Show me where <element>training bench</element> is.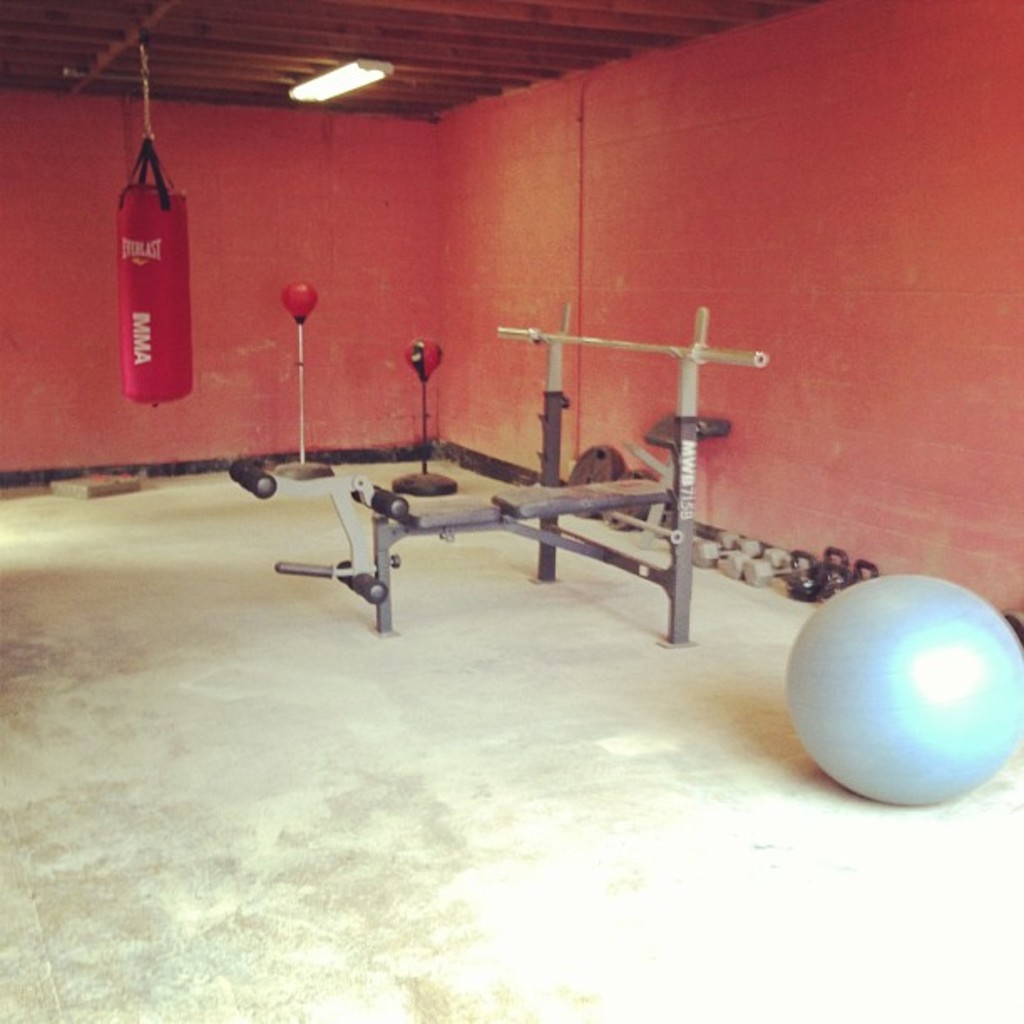
<element>training bench</element> is at (224, 296, 770, 651).
